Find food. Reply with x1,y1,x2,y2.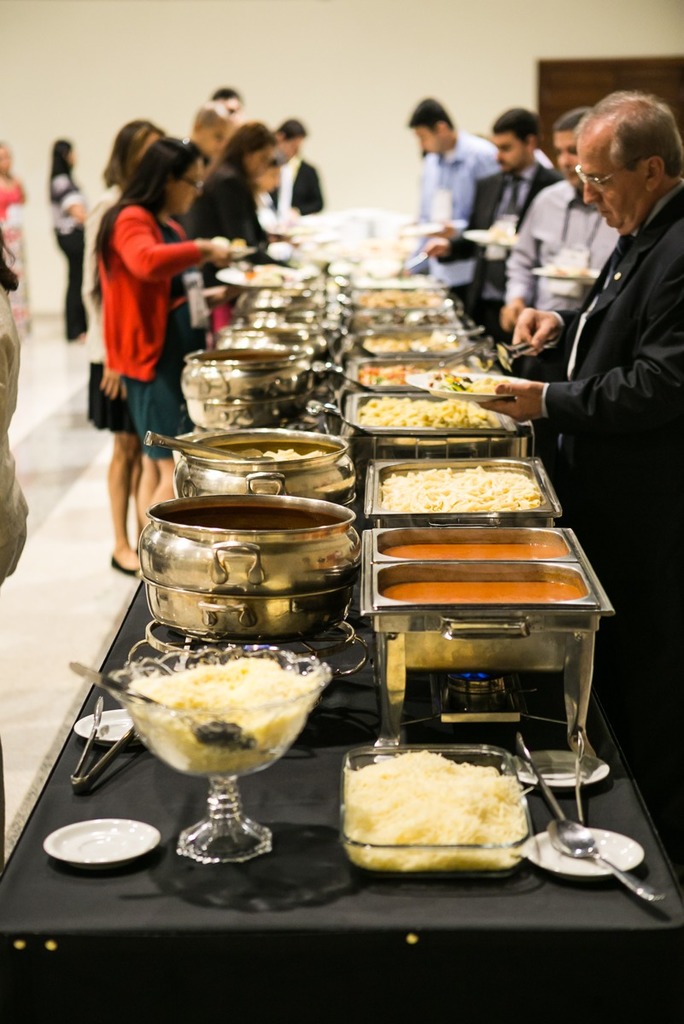
360,329,459,350.
